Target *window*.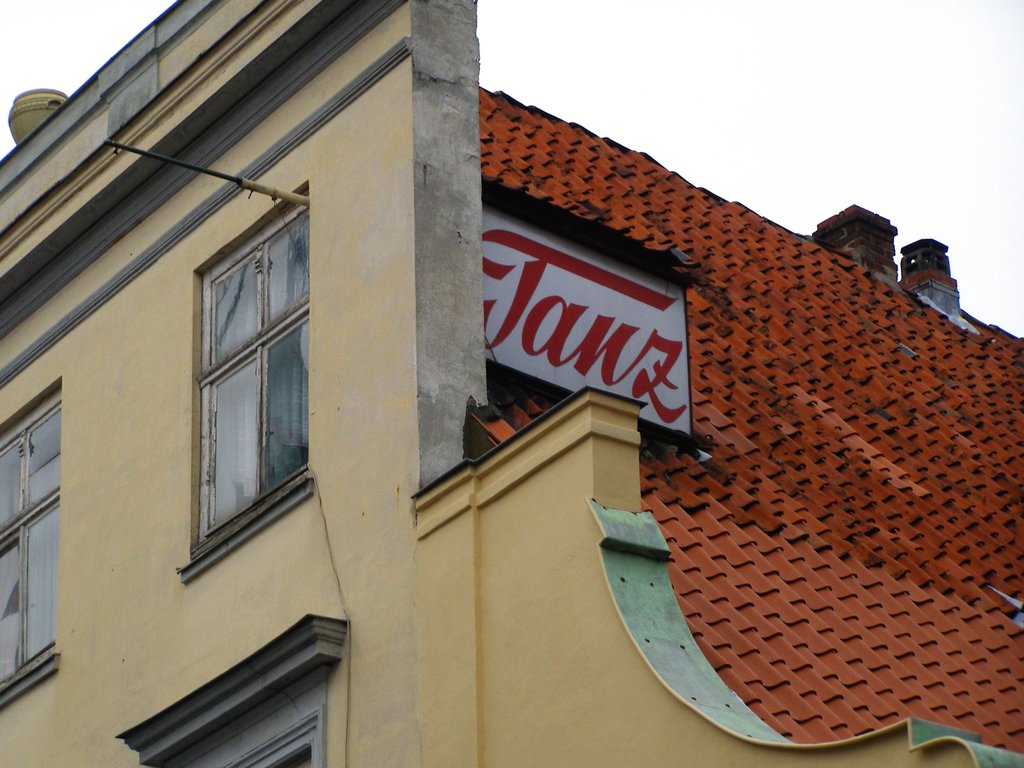
Target region: 0 390 65 703.
